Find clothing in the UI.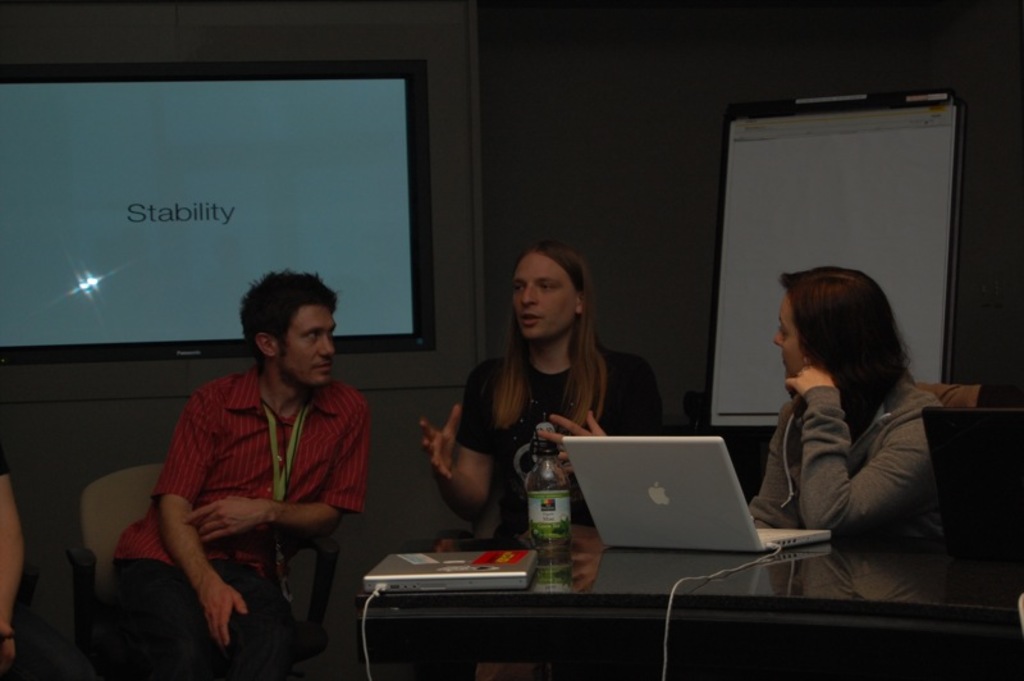
UI element at (462, 349, 667, 550).
